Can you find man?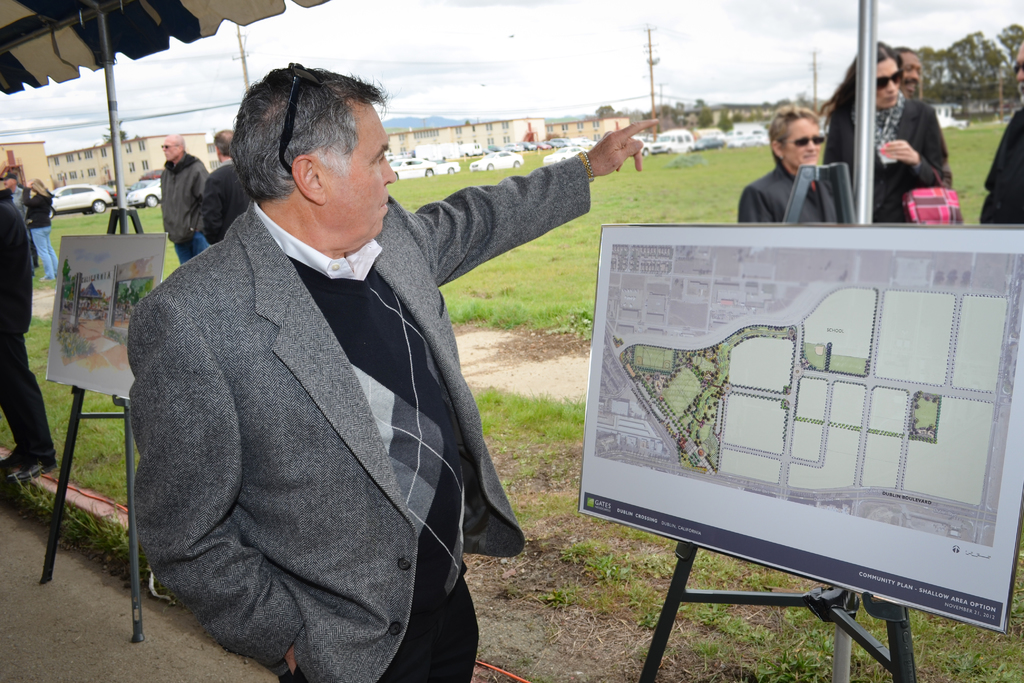
Yes, bounding box: bbox(160, 132, 211, 267).
